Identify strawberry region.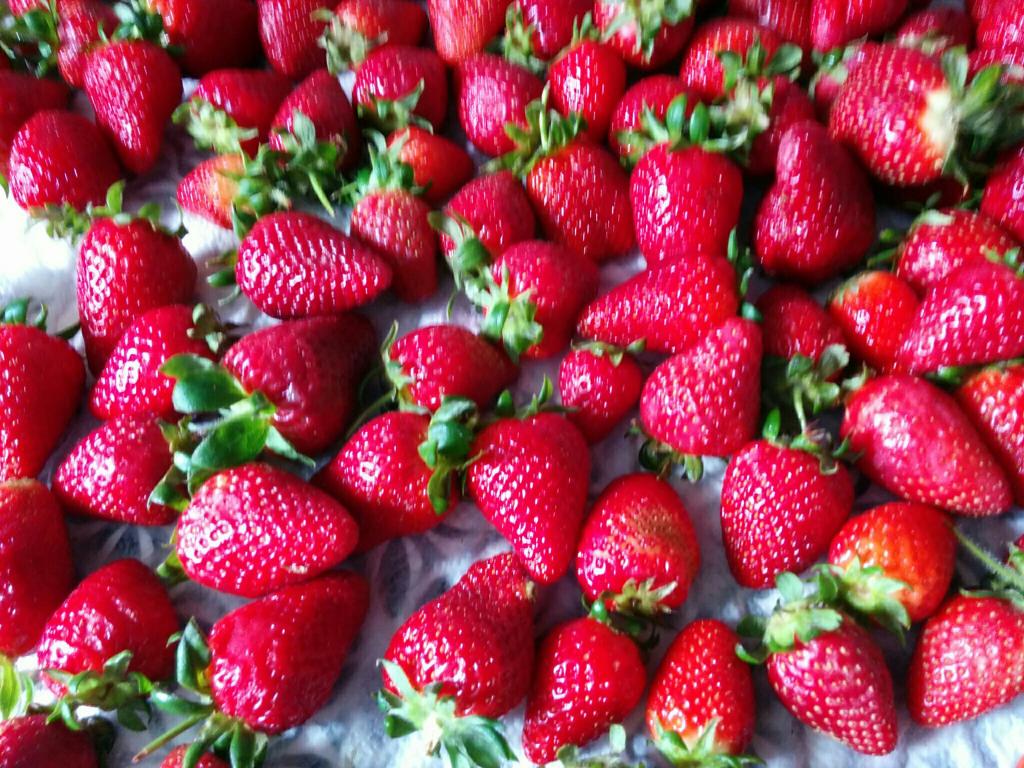
Region: x1=641, y1=619, x2=758, y2=767.
